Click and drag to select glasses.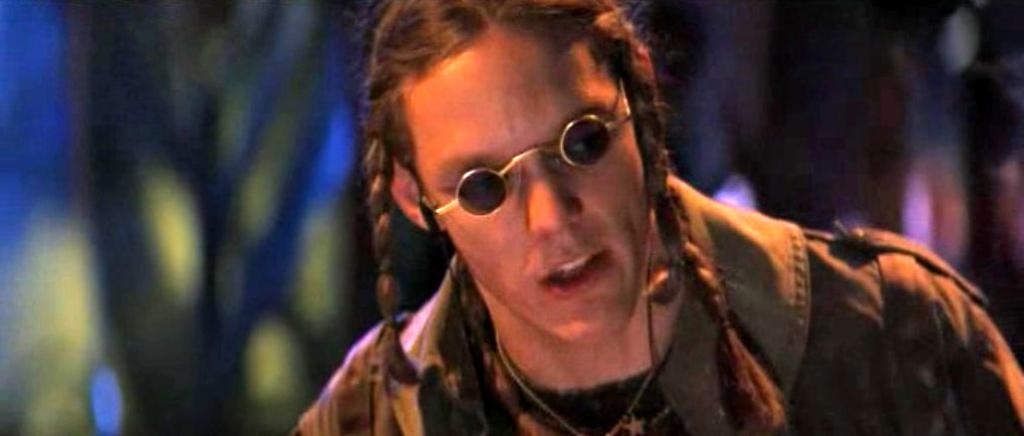
Selection: <bbox>408, 107, 645, 219</bbox>.
